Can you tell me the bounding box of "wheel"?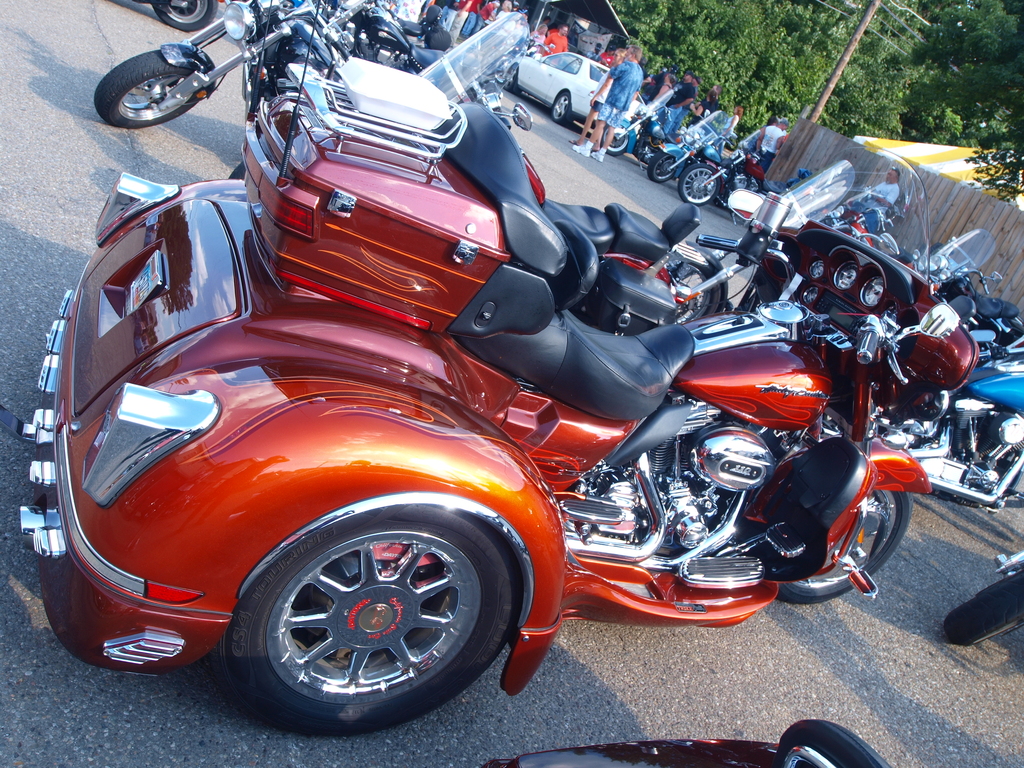
943/575/1023/646.
